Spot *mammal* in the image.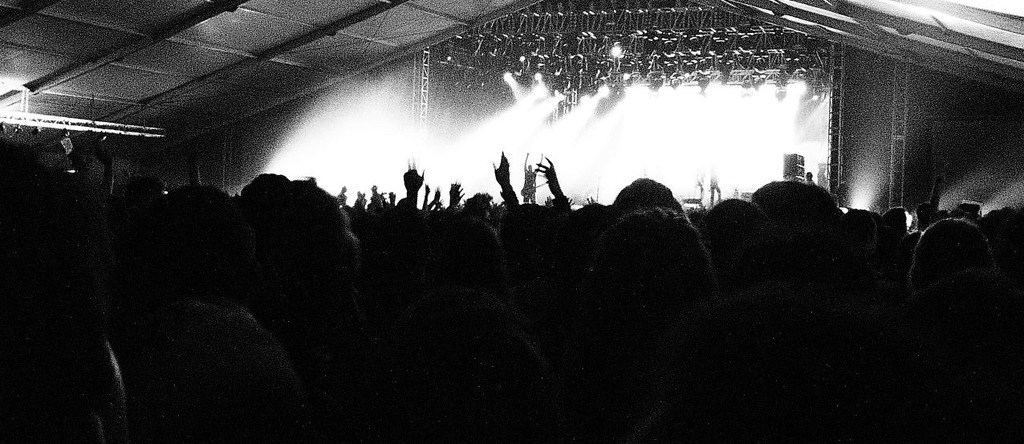
*mammal* found at BBox(519, 149, 542, 197).
